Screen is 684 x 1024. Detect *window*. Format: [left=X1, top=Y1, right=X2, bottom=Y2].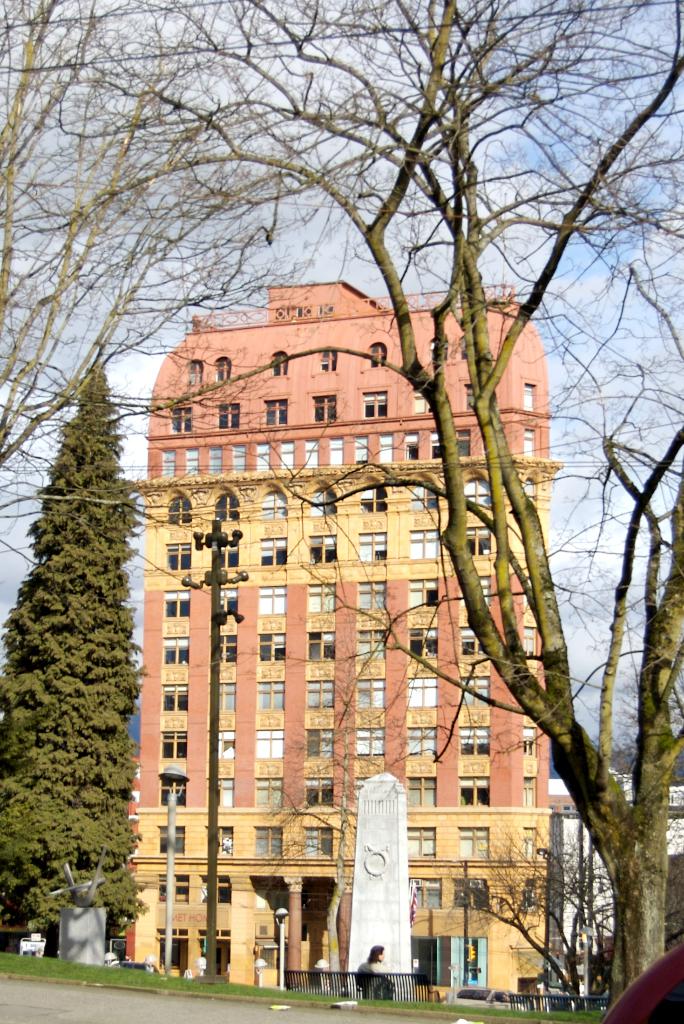
[left=222, top=678, right=238, bottom=711].
